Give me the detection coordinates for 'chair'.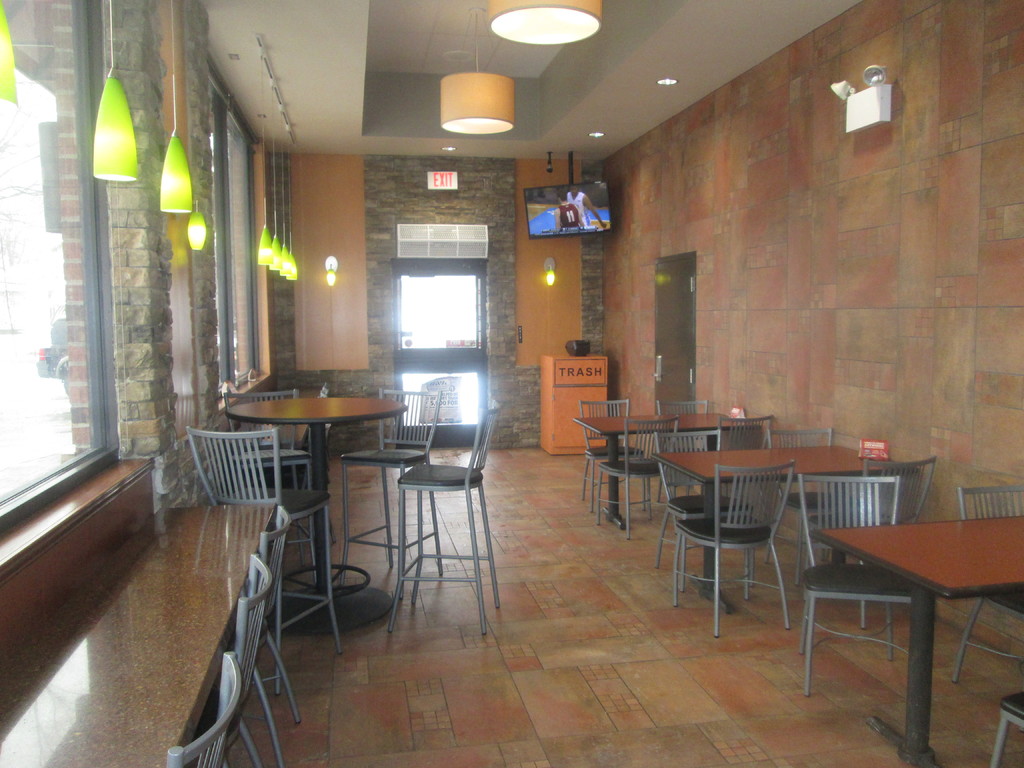
detection(654, 399, 717, 455).
